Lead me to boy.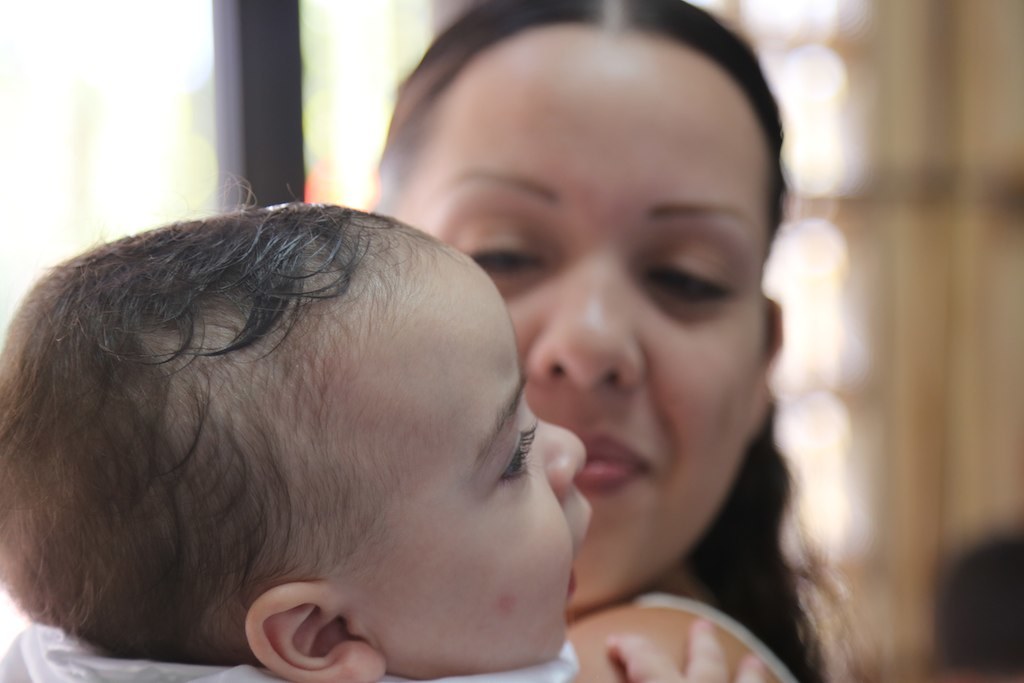
Lead to 0:160:607:682.
